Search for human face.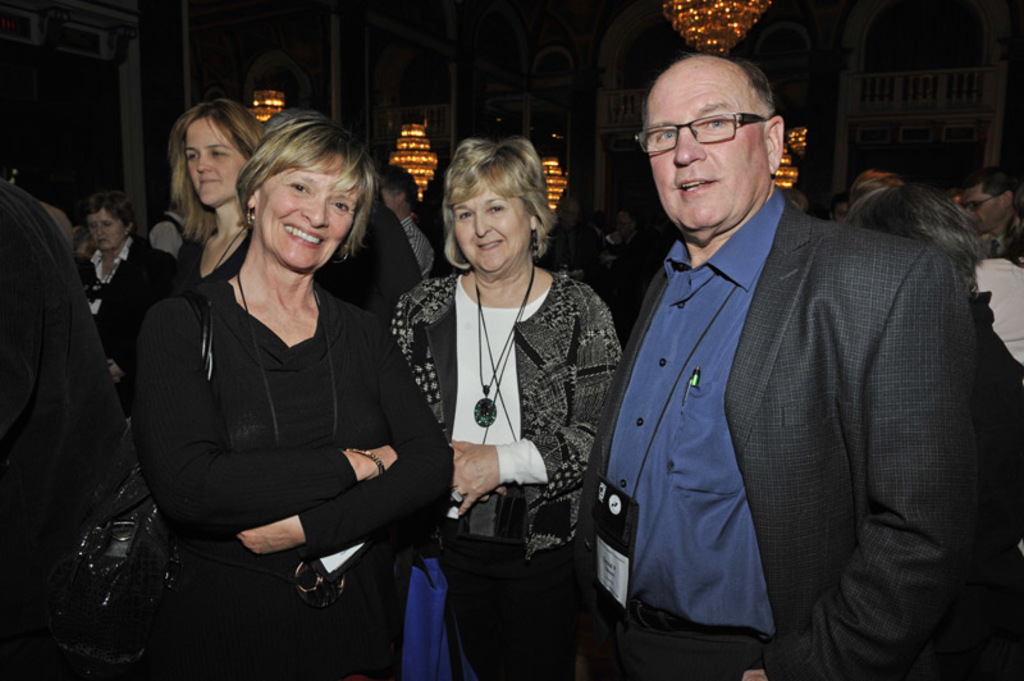
Found at 453 179 531 274.
